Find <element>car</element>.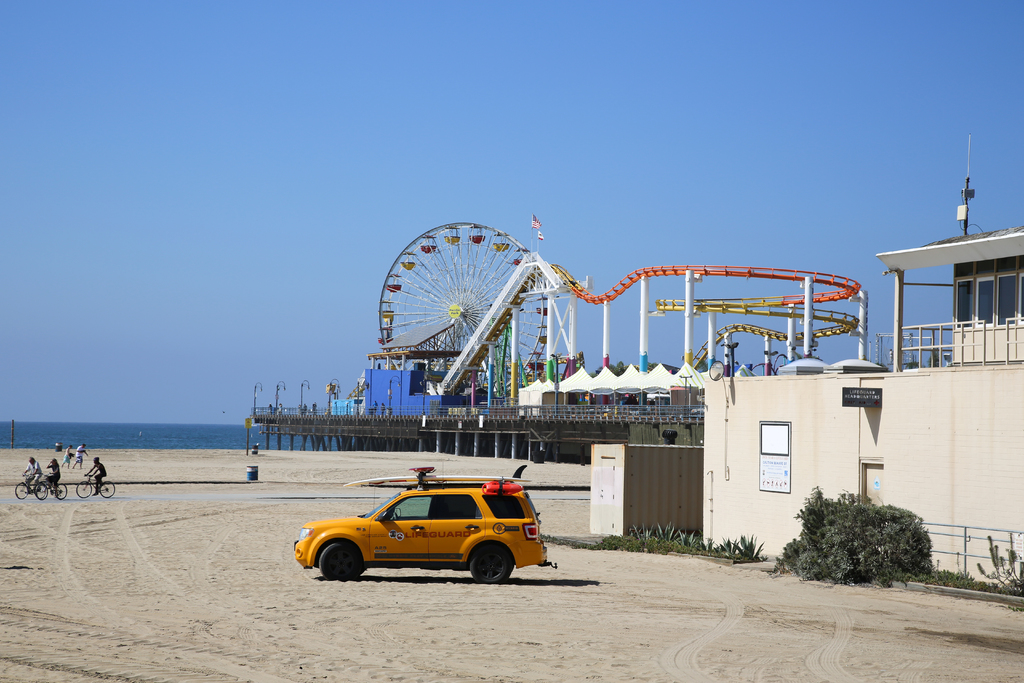
left=290, top=462, right=559, bottom=582.
